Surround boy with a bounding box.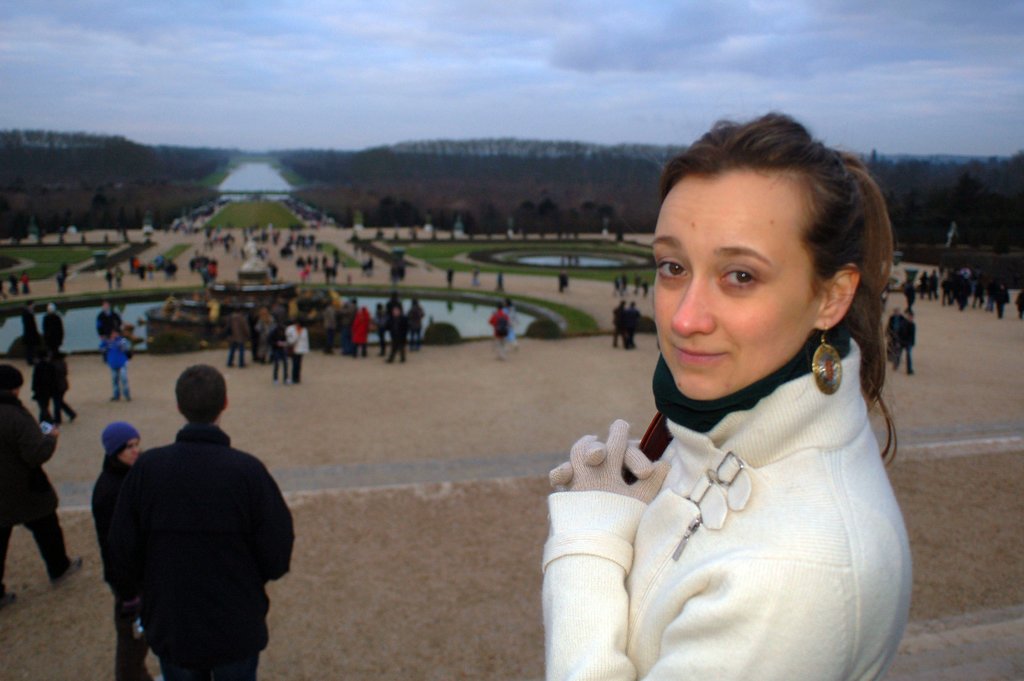
BBox(79, 366, 312, 673).
